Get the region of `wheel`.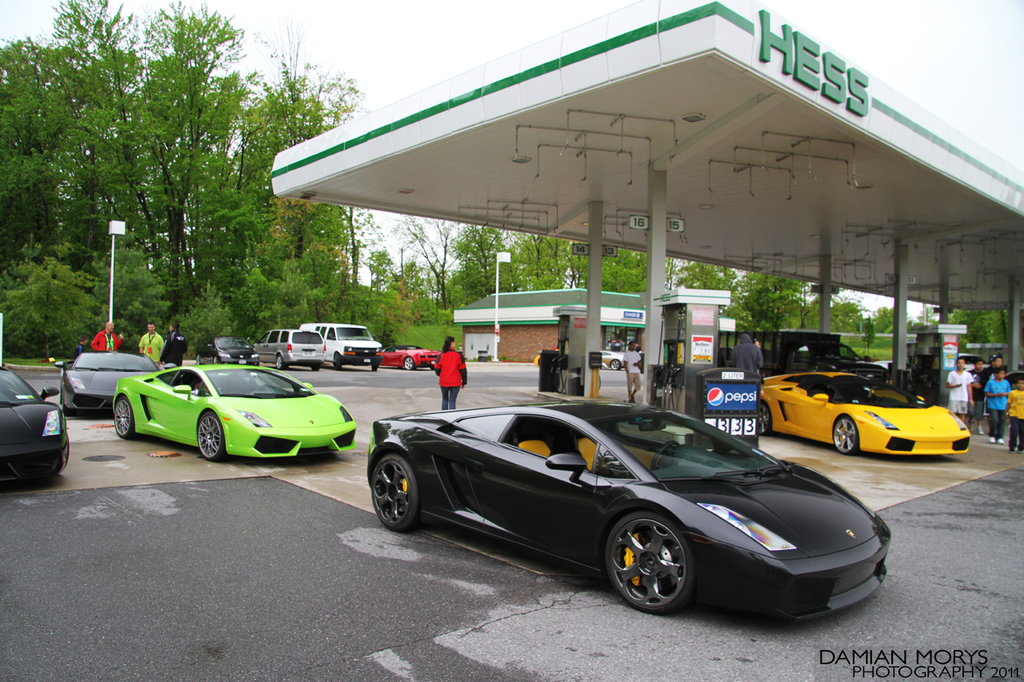
<box>334,351,344,369</box>.
